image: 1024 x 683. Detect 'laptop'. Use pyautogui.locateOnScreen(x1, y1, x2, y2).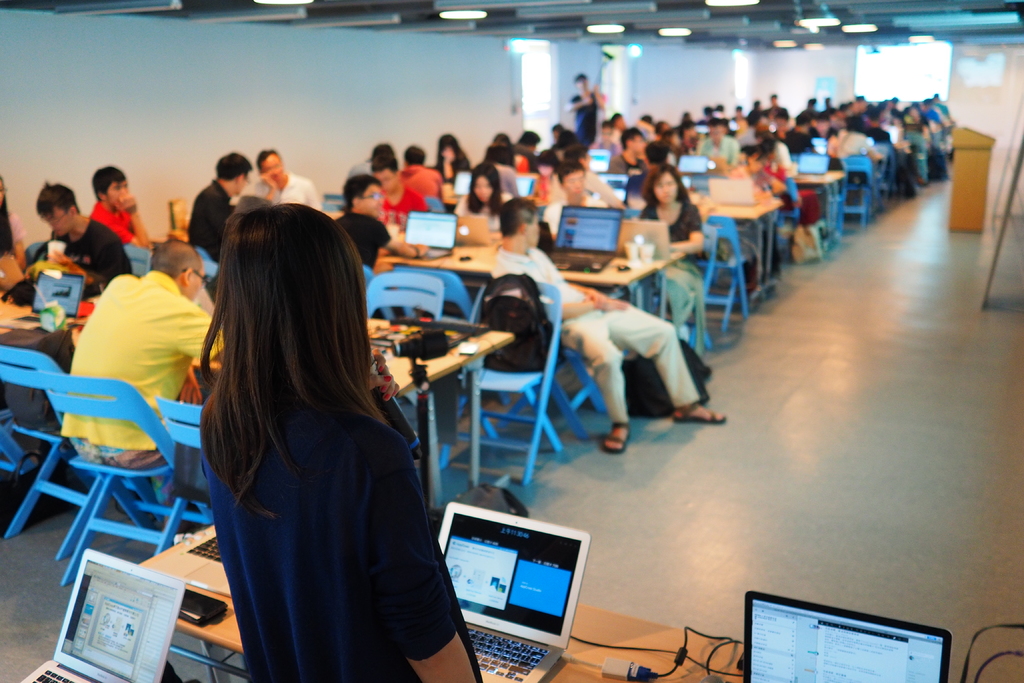
pyautogui.locateOnScreen(549, 206, 621, 274).
